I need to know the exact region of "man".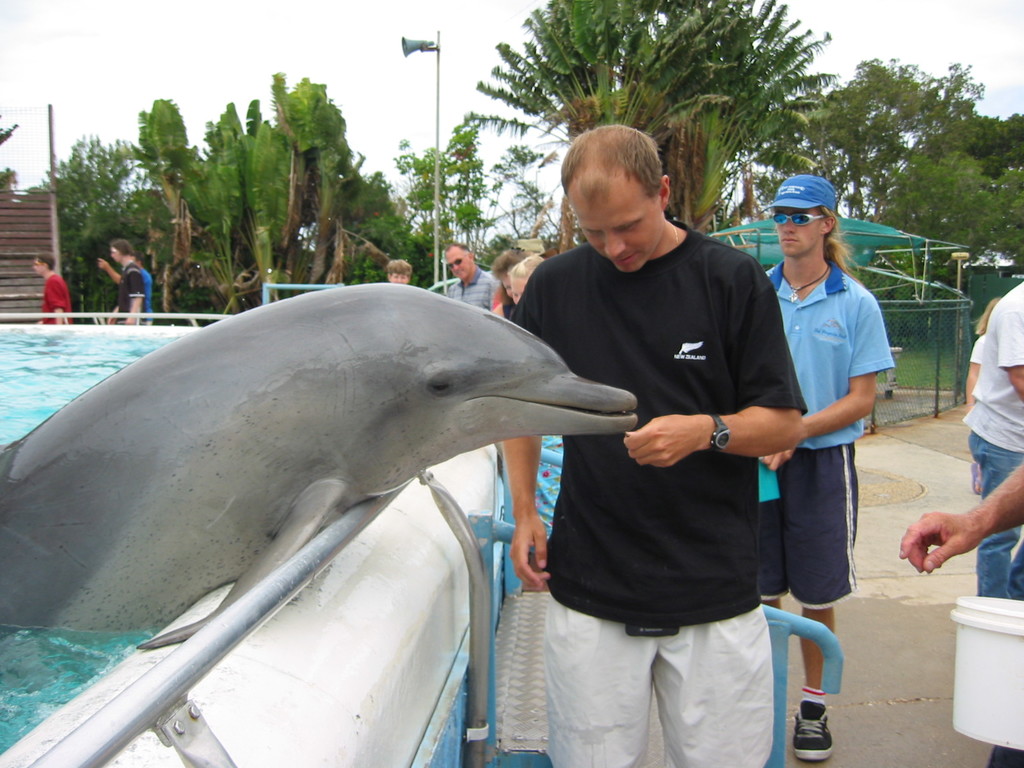
Region: detection(30, 245, 68, 327).
